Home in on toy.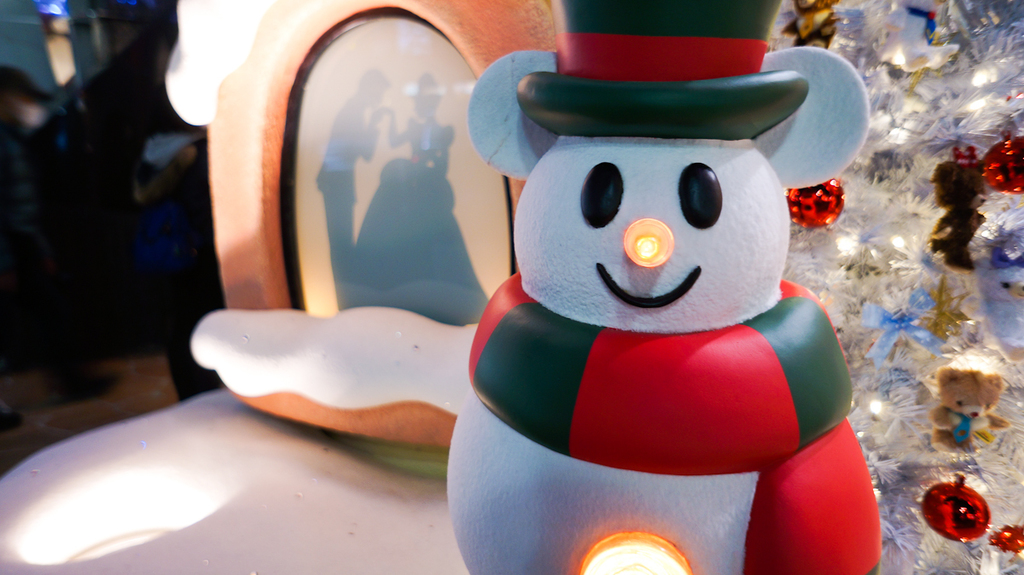
Homed in at l=990, t=529, r=1023, b=555.
